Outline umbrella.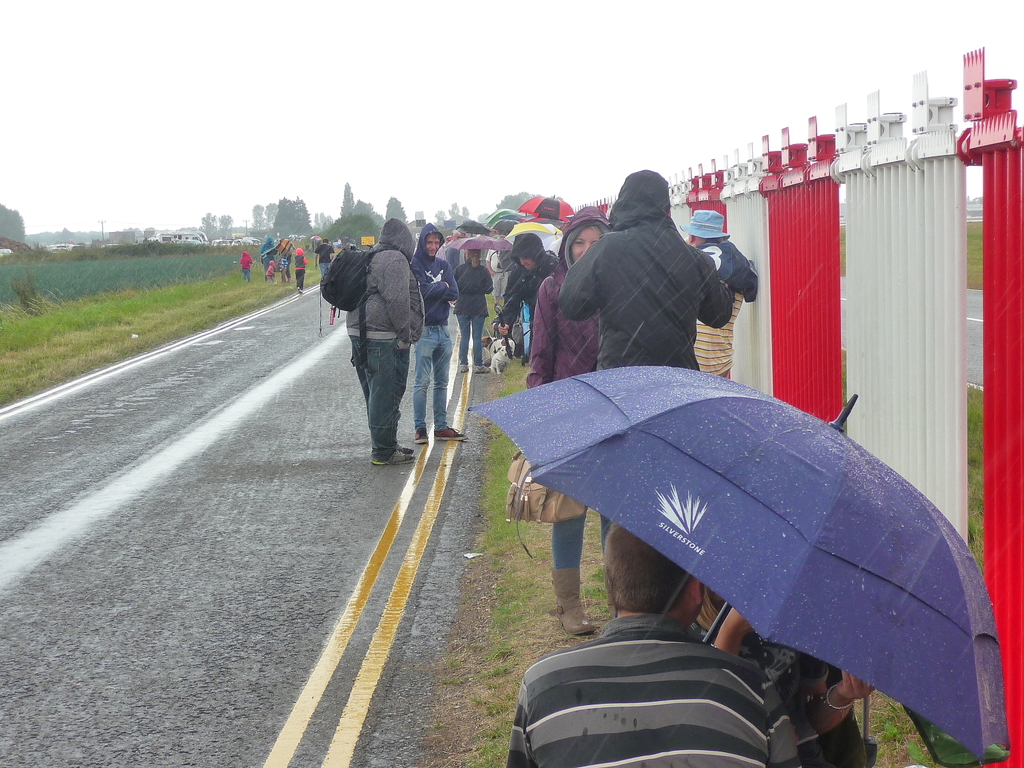
Outline: (455, 205, 531, 227).
